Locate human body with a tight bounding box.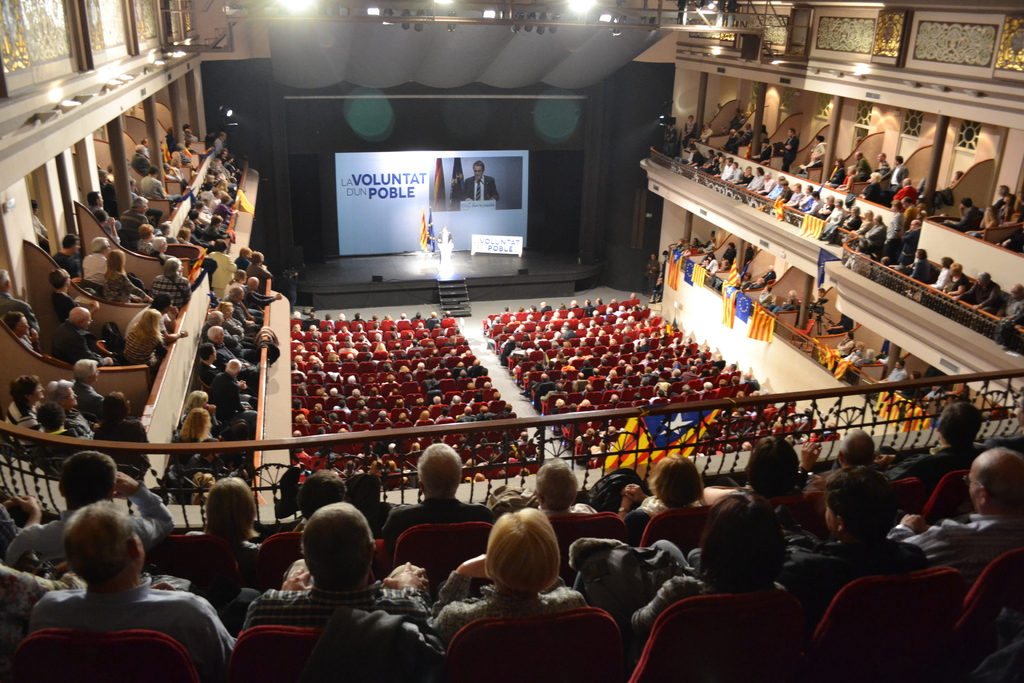
<box>783,128,797,173</box>.
